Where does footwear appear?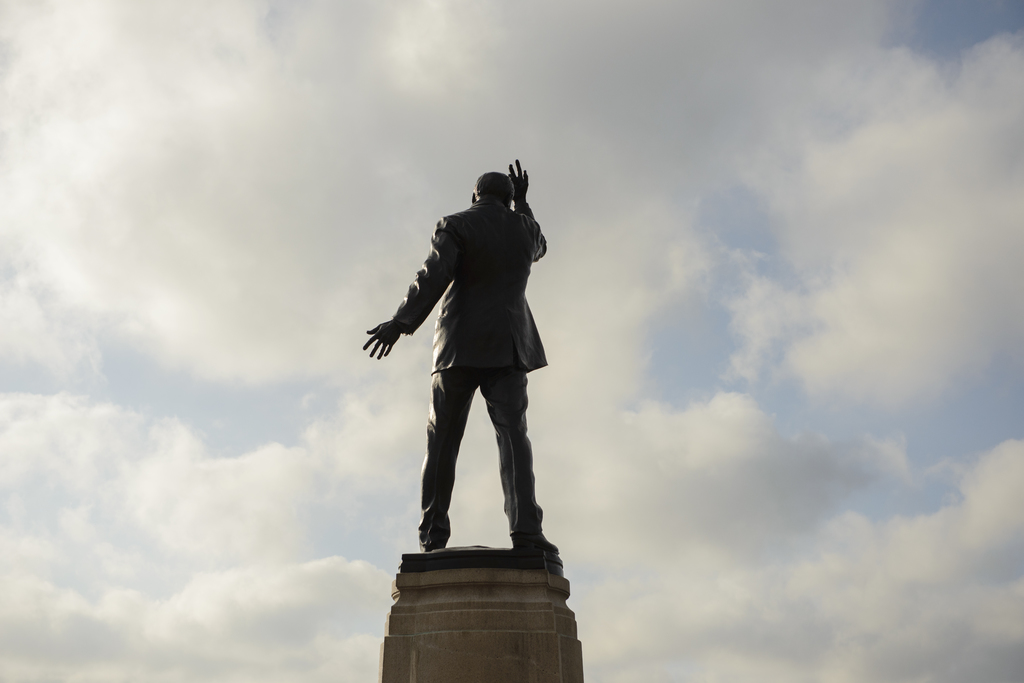
Appears at 510 531 563 552.
